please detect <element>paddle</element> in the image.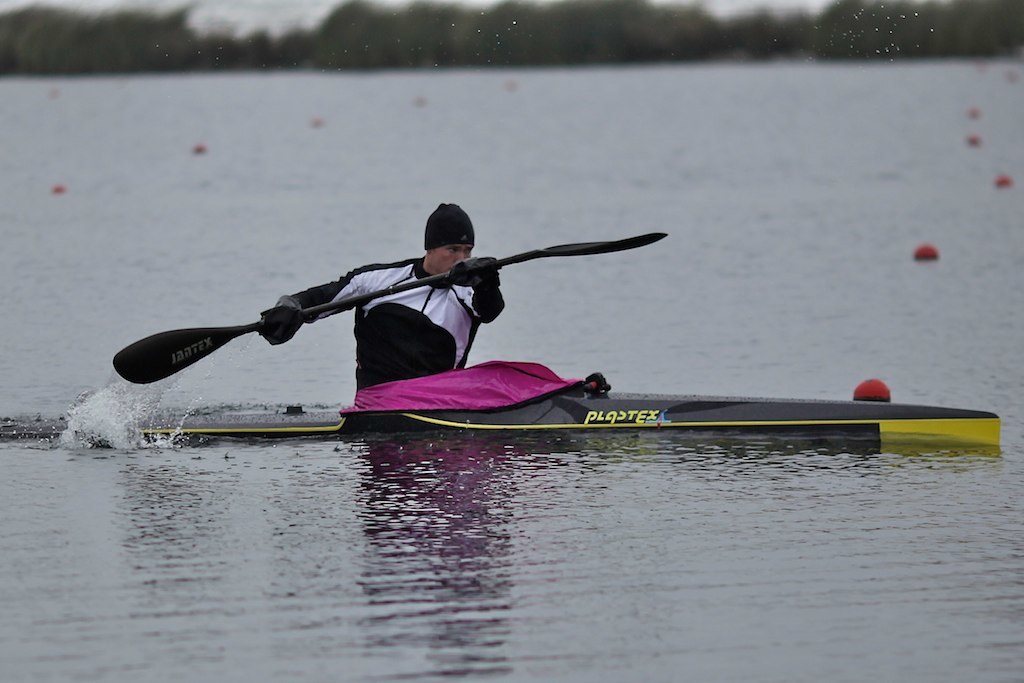
{"left": 104, "top": 210, "right": 681, "bottom": 414}.
